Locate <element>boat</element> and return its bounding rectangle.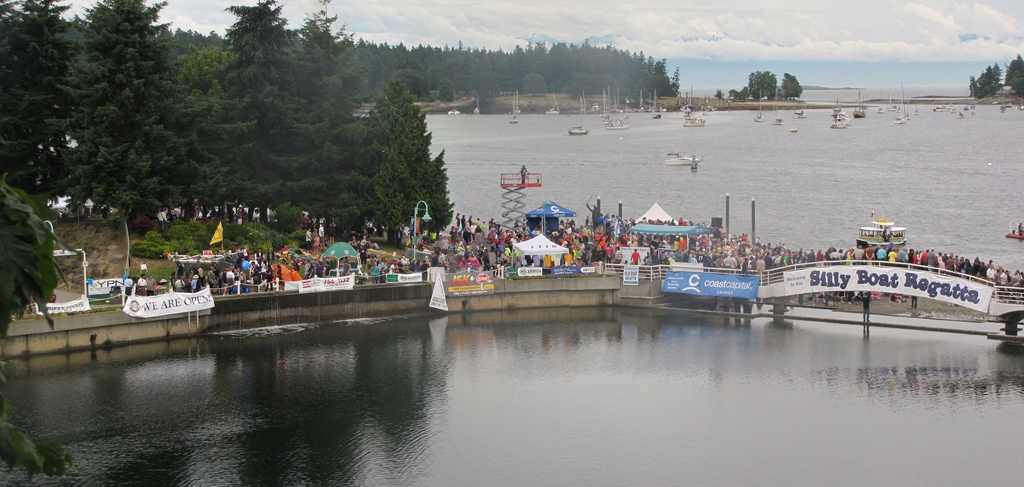
<box>568,127,589,136</box>.
